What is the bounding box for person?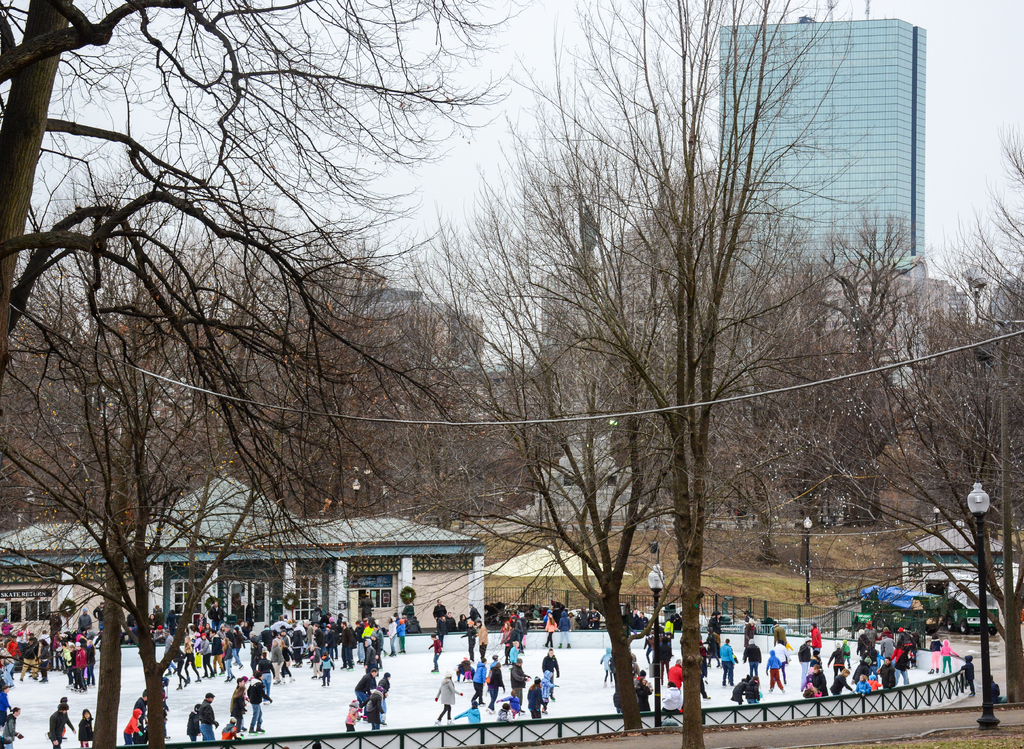
rect(731, 676, 748, 707).
